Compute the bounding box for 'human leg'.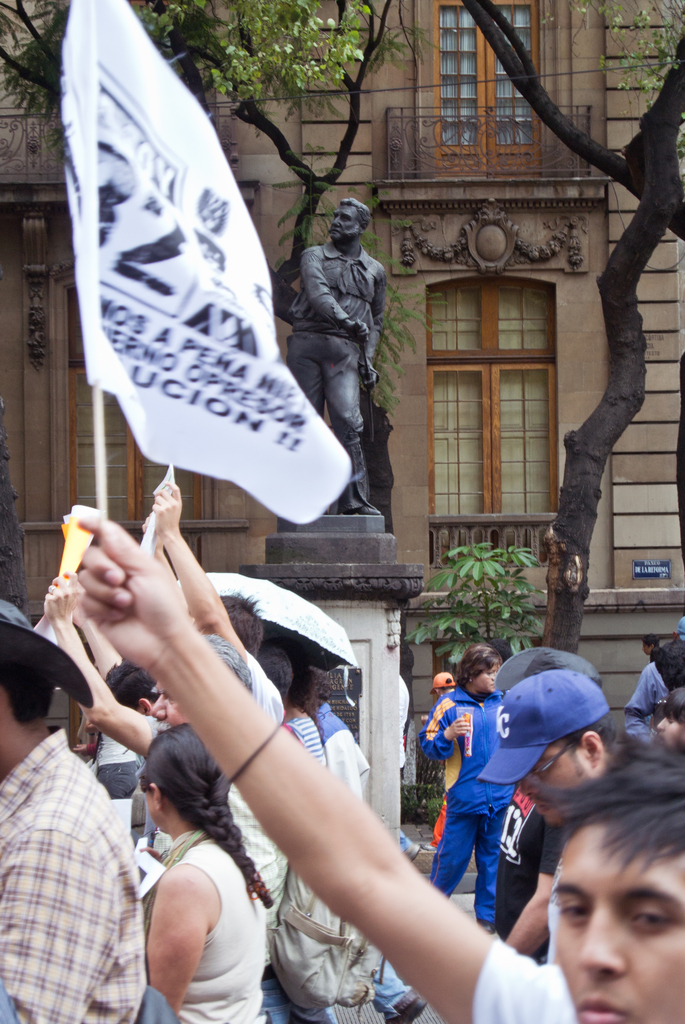
locate(430, 784, 478, 898).
